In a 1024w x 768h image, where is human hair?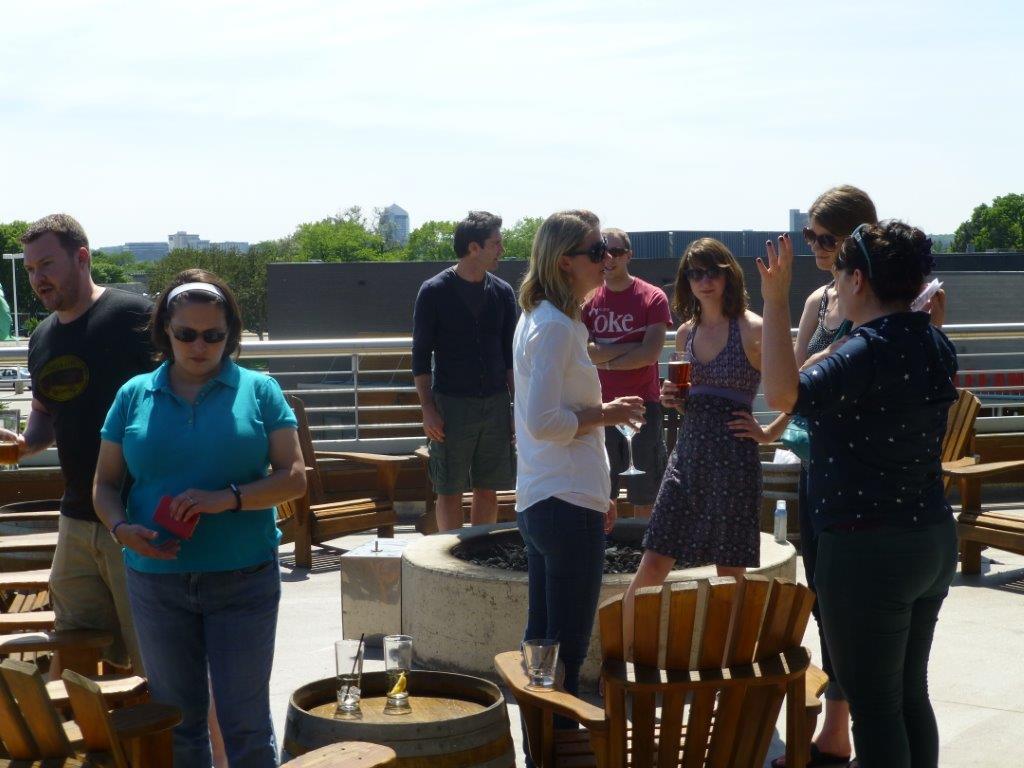
select_region(670, 238, 751, 334).
